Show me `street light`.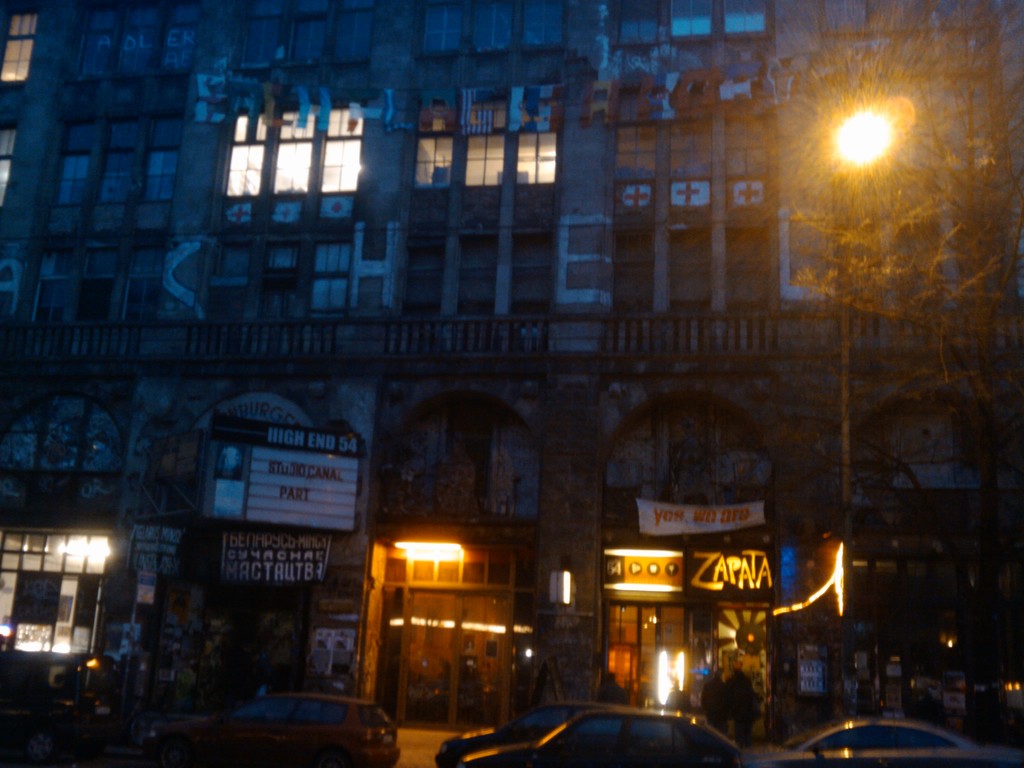
`street light` is here: l=833, t=97, r=903, b=543.
